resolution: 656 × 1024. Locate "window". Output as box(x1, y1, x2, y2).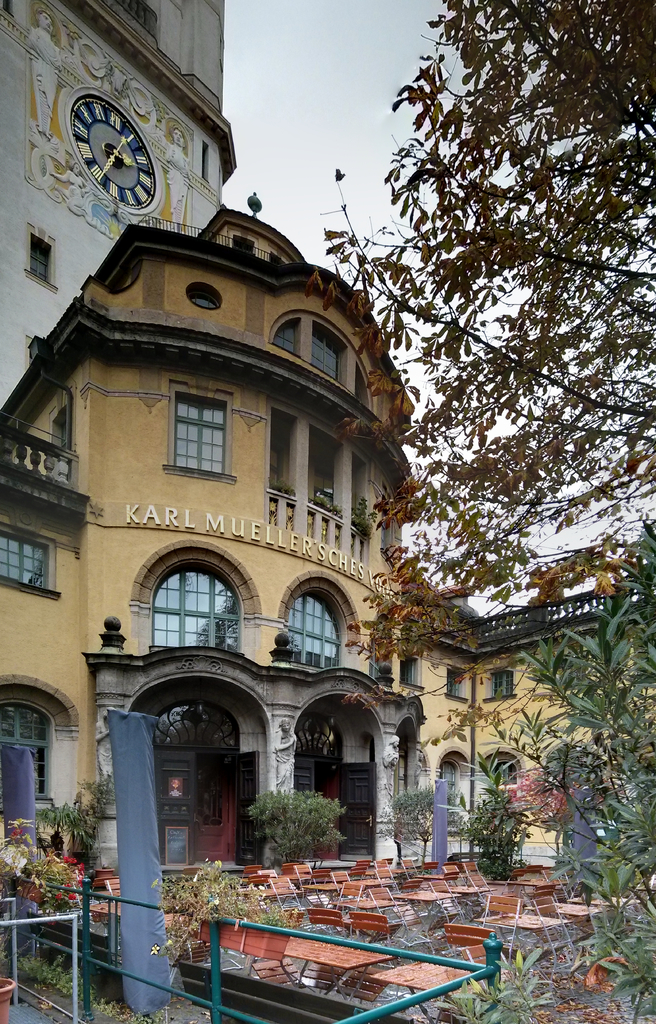
box(175, 394, 221, 473).
